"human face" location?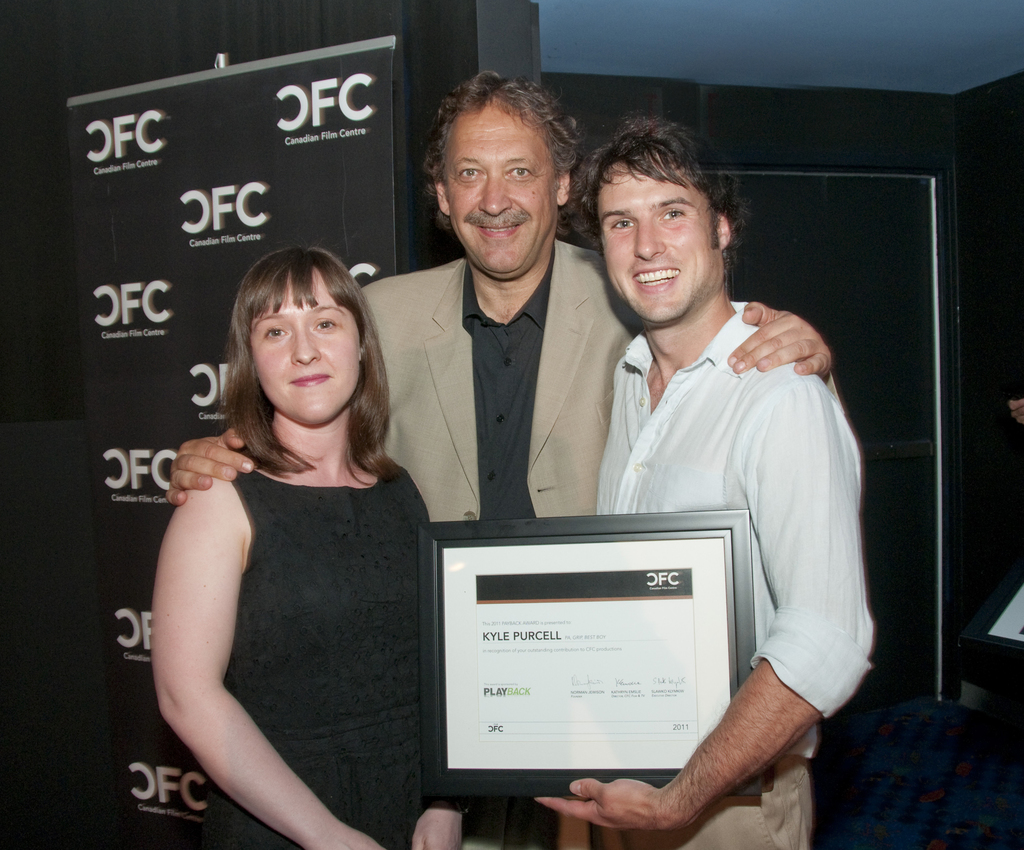
(605,160,717,325)
